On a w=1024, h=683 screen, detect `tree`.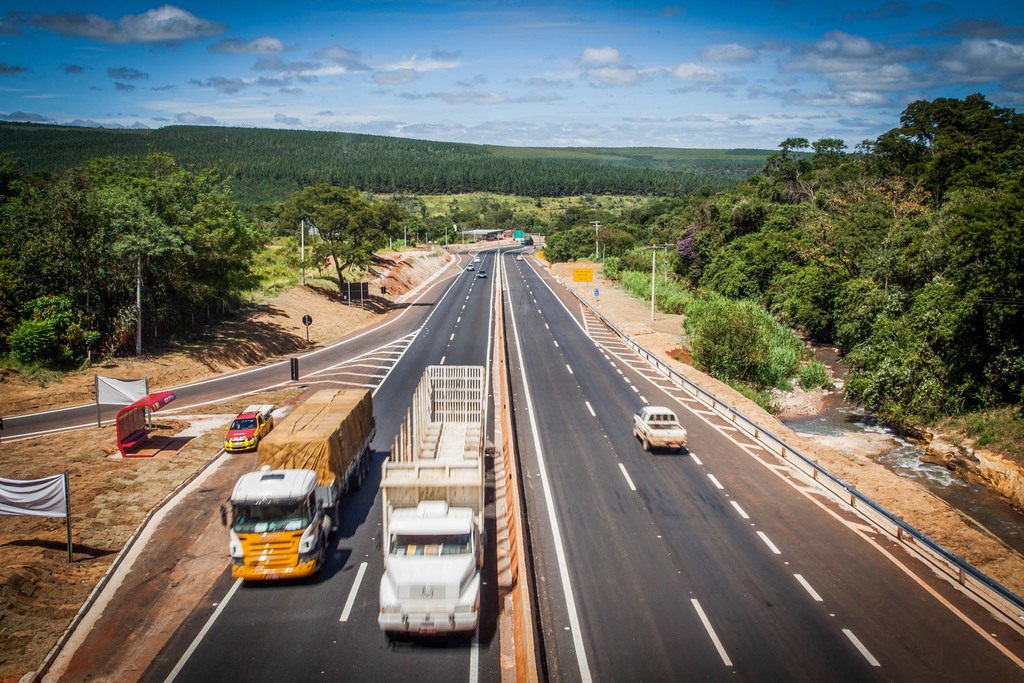
{"left": 753, "top": 138, "right": 874, "bottom": 208}.
